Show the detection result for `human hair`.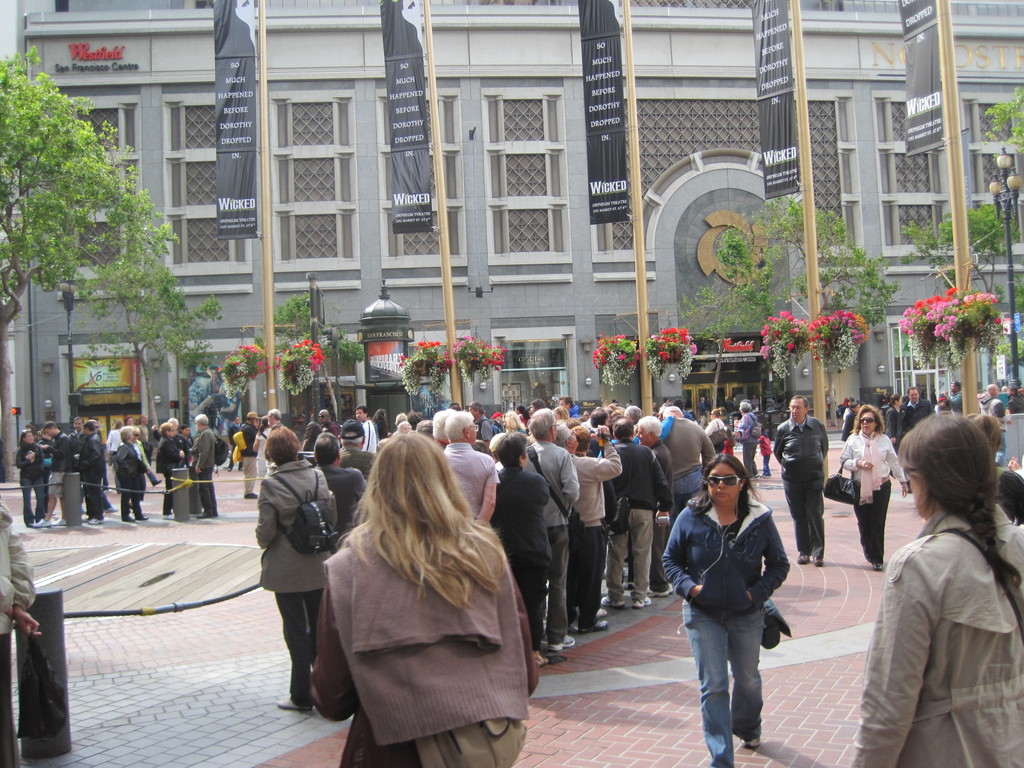
(332, 432, 492, 645).
